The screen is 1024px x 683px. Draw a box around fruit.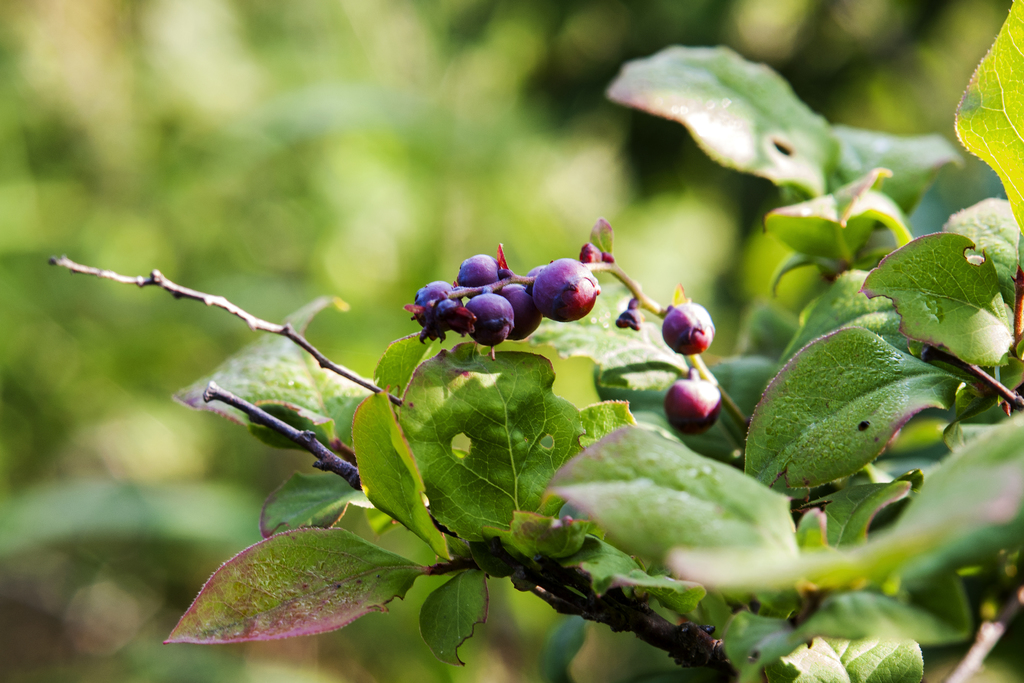
(left=662, top=298, right=713, bottom=360).
